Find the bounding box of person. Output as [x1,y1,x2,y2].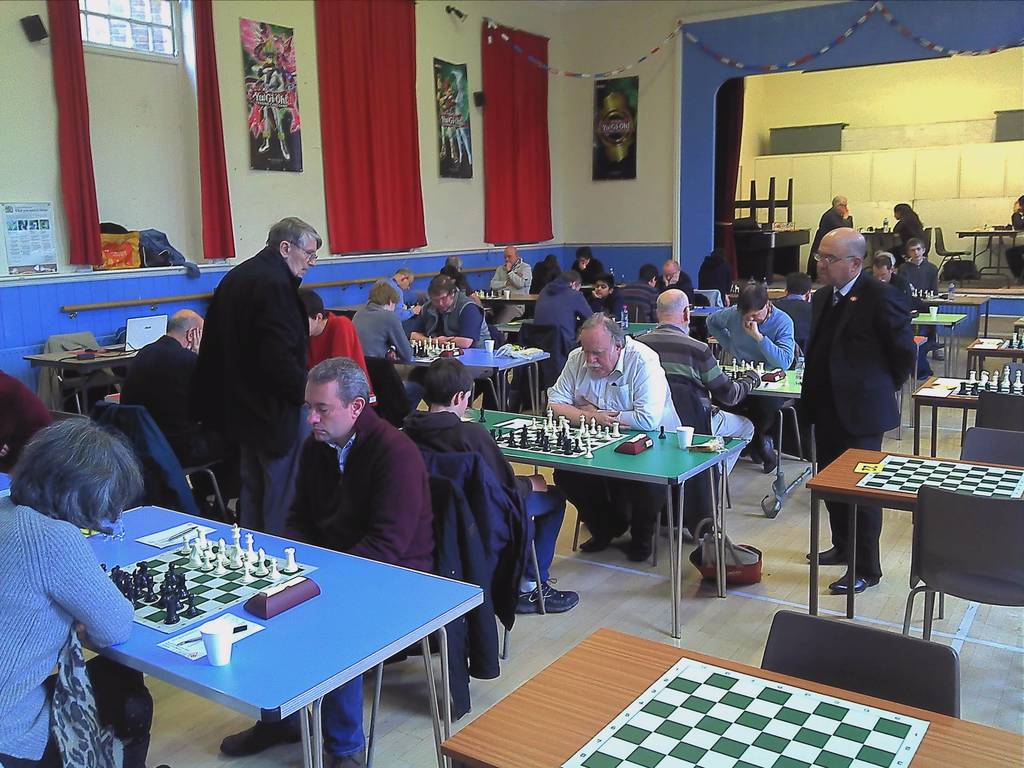
[0,419,157,767].
